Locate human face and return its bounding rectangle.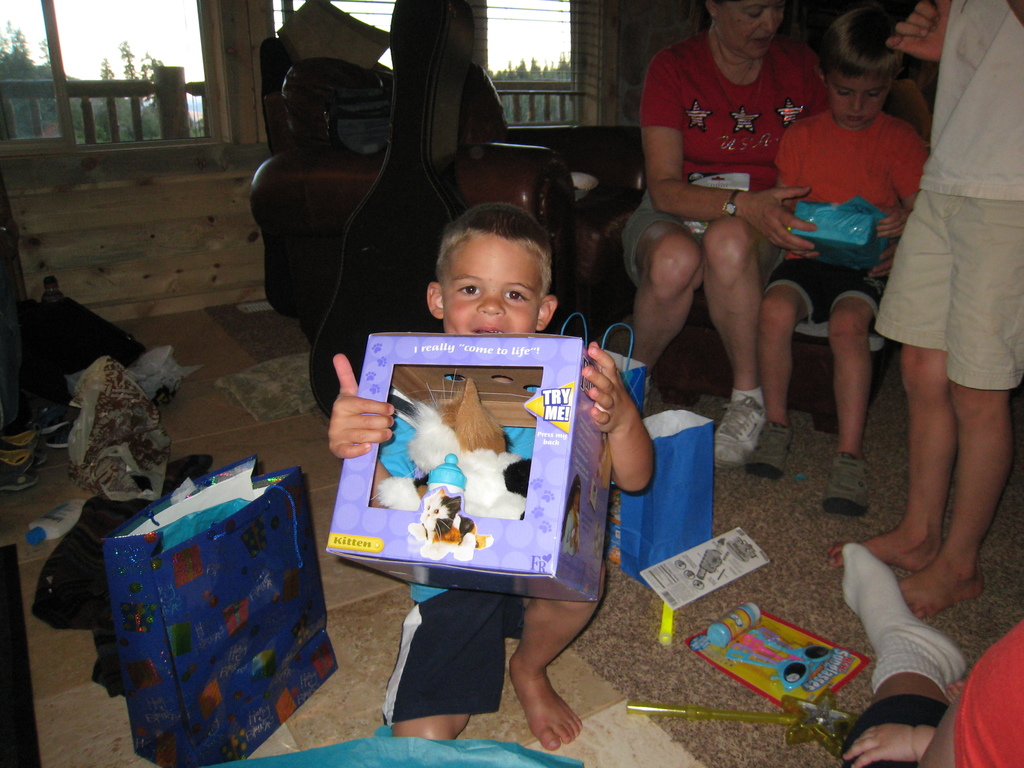
crop(442, 241, 543, 336).
